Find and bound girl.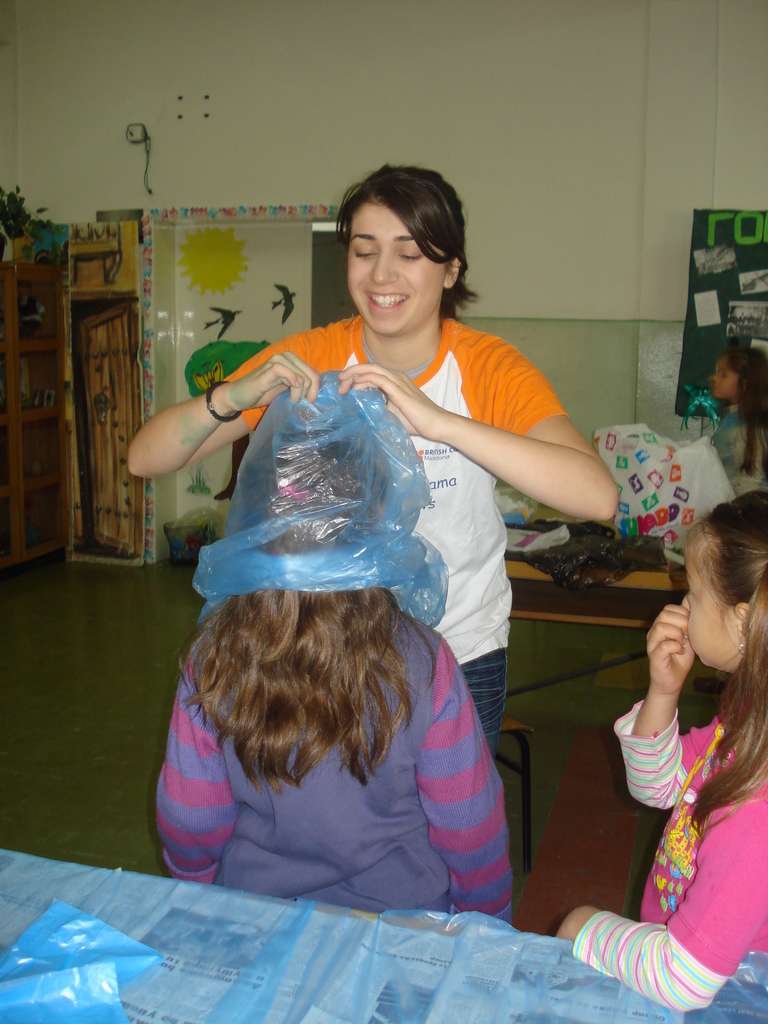
Bound: <region>150, 420, 512, 918</region>.
